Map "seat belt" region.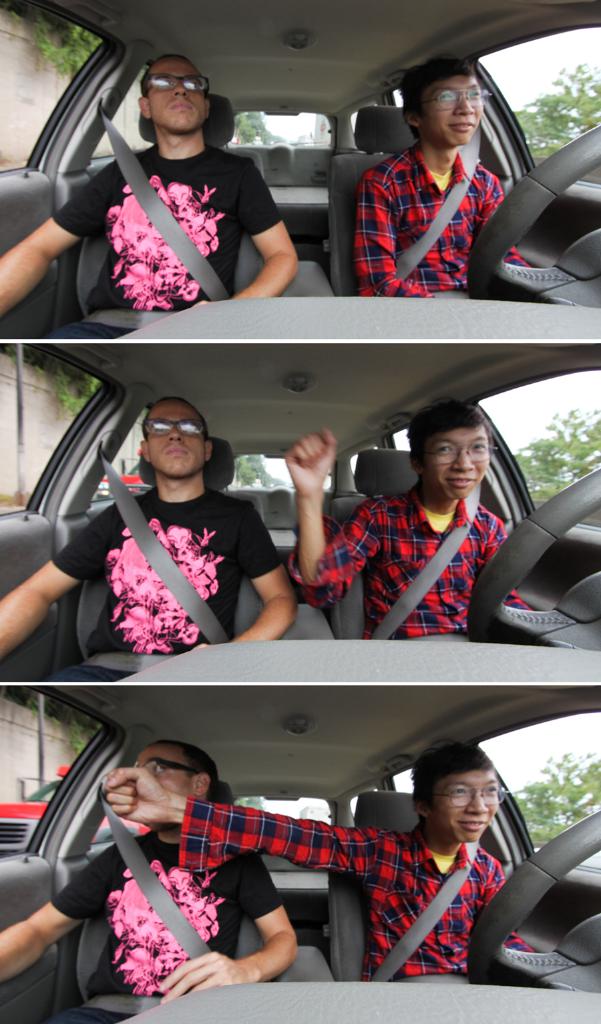
Mapped to x1=370 y1=487 x2=480 y2=648.
